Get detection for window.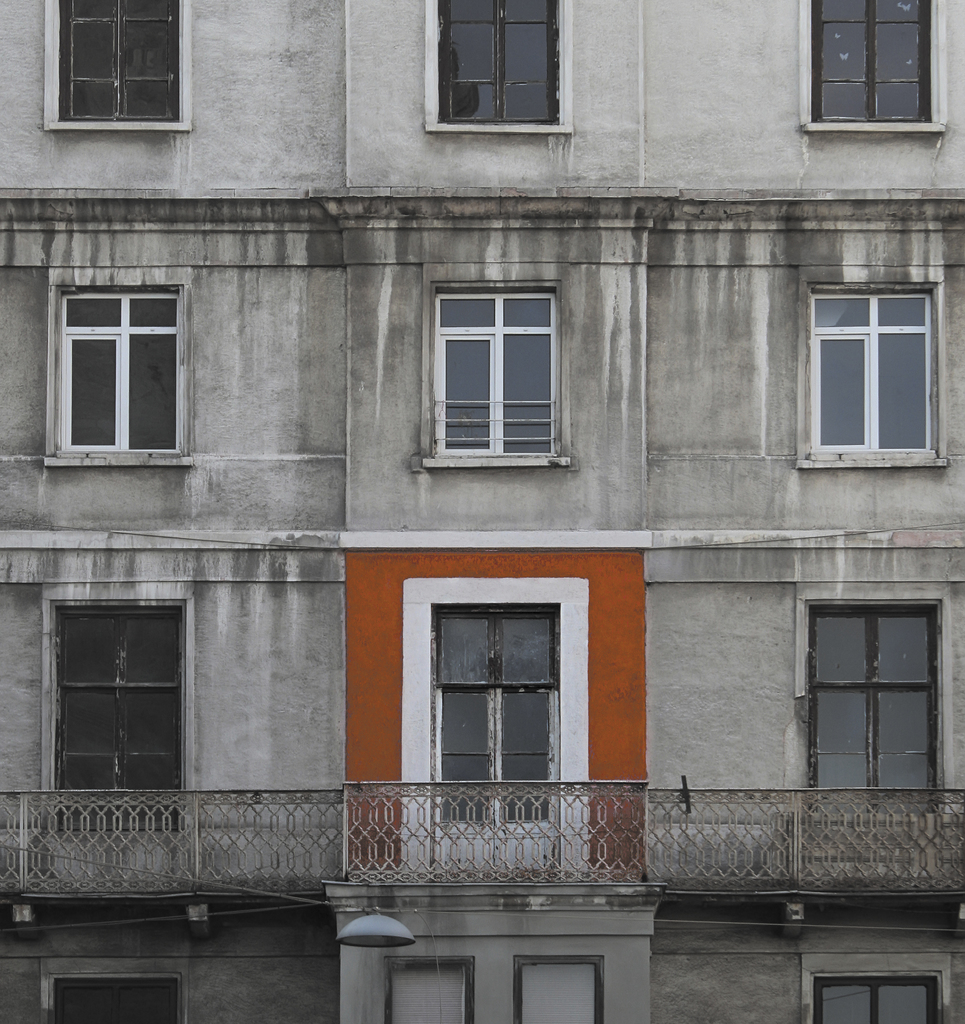
Detection: box=[47, 289, 183, 466].
